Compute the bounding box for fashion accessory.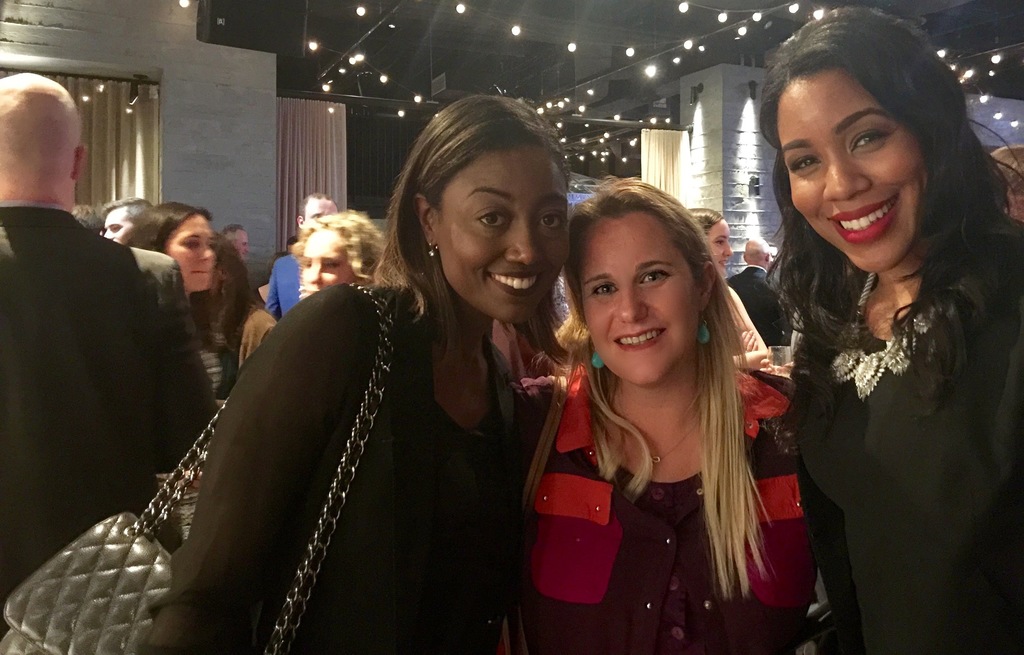
x1=612, y1=390, x2=701, y2=464.
